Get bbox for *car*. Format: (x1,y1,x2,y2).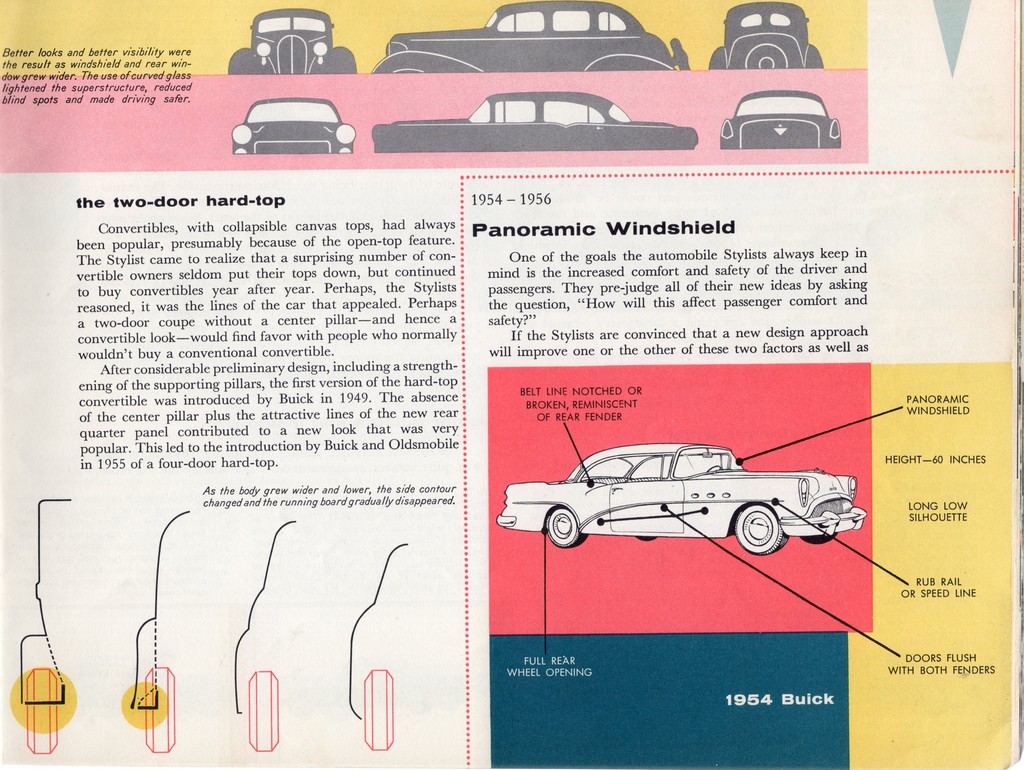
(231,99,357,158).
